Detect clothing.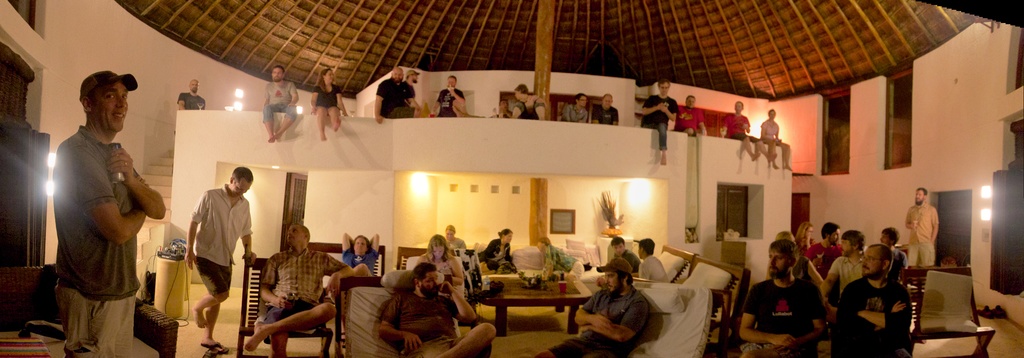
Detected at (left=543, top=286, right=652, bottom=357).
